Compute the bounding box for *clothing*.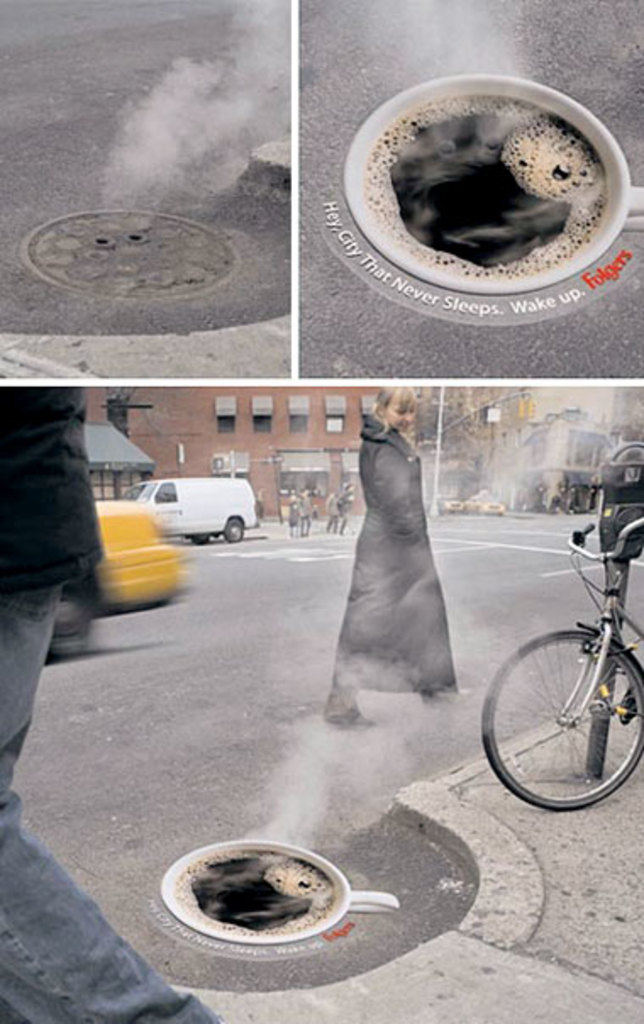
<box>0,607,227,1022</box>.
